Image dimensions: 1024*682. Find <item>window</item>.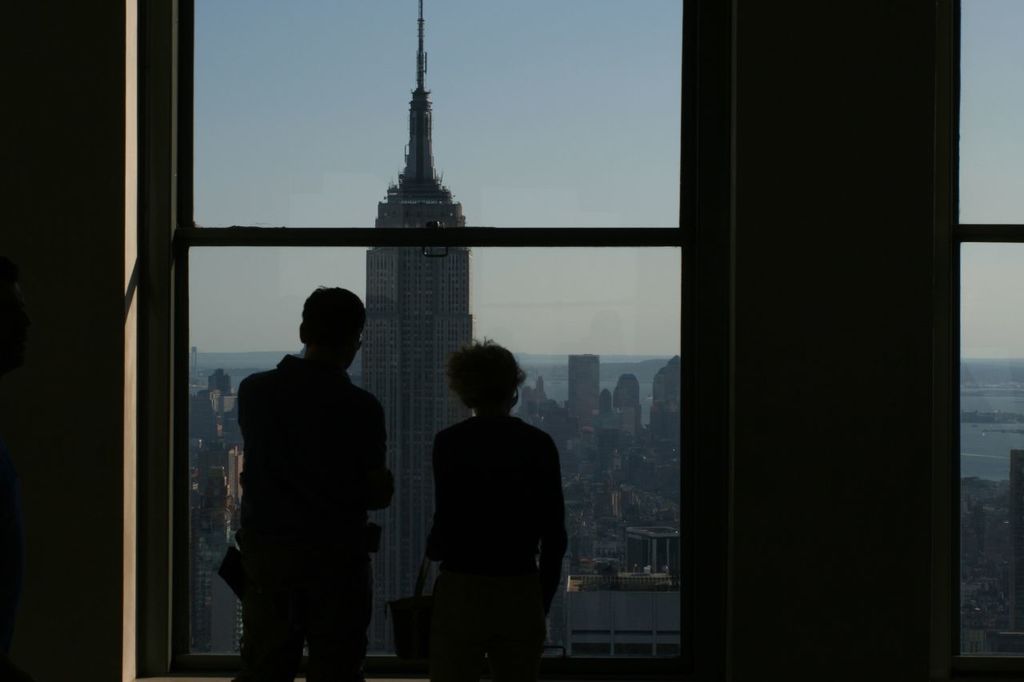
l=123, t=0, r=732, b=681.
